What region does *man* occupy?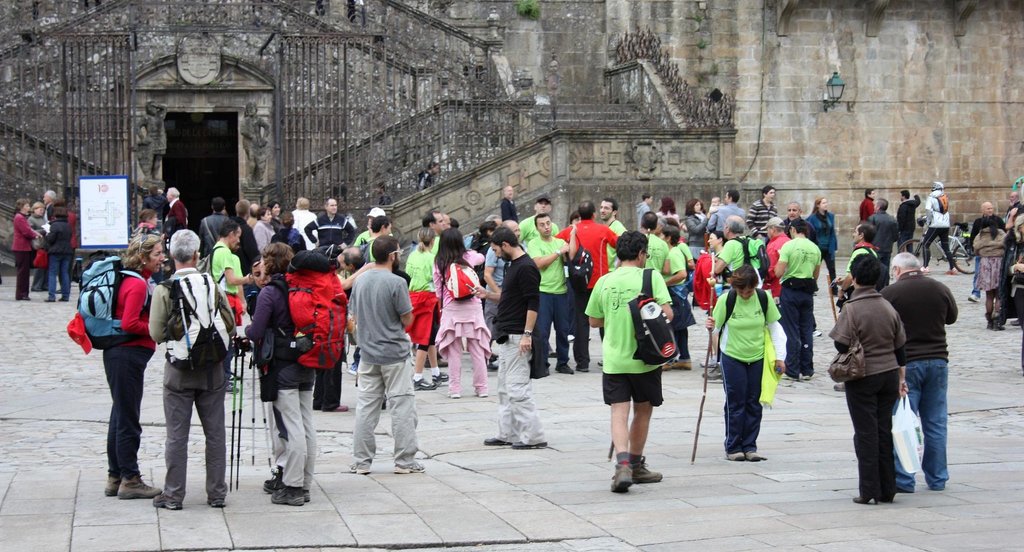
<box>311,244,367,413</box>.
